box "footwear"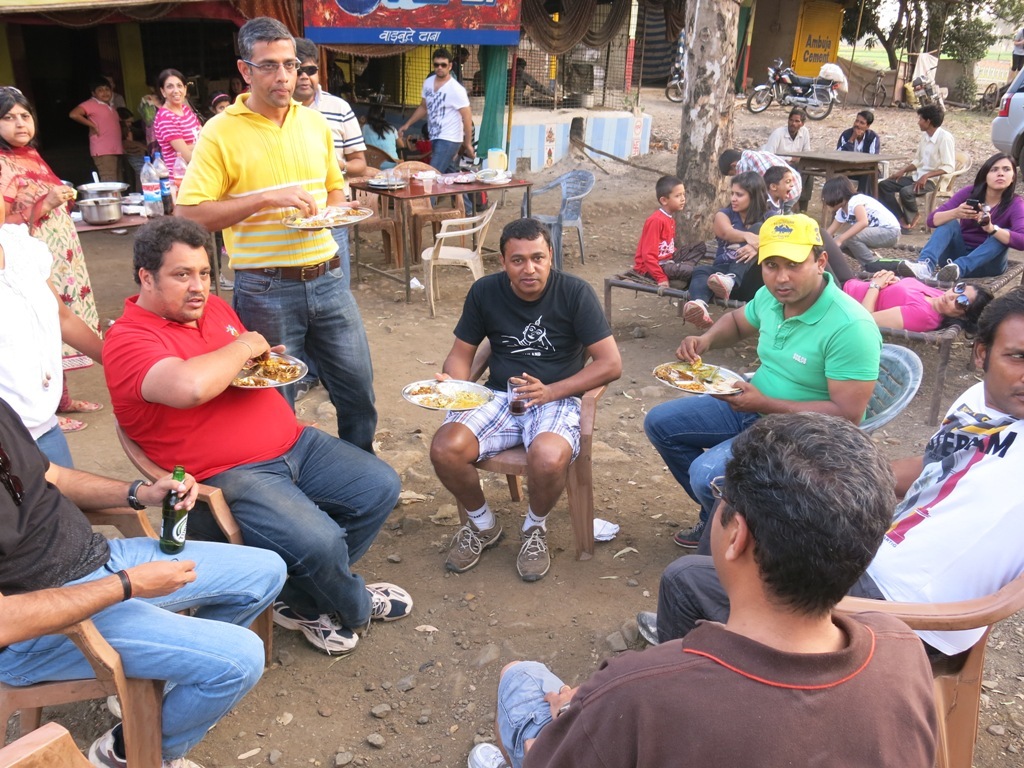
bbox=(63, 401, 105, 417)
